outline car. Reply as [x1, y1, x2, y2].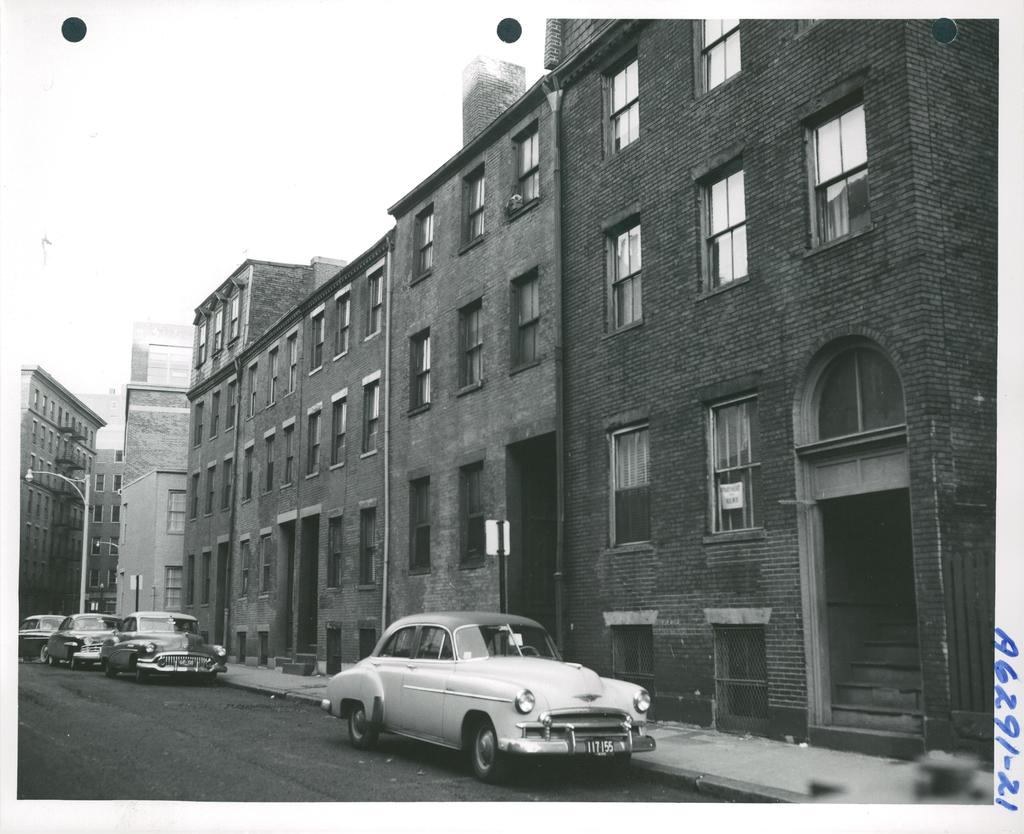
[47, 613, 118, 668].
